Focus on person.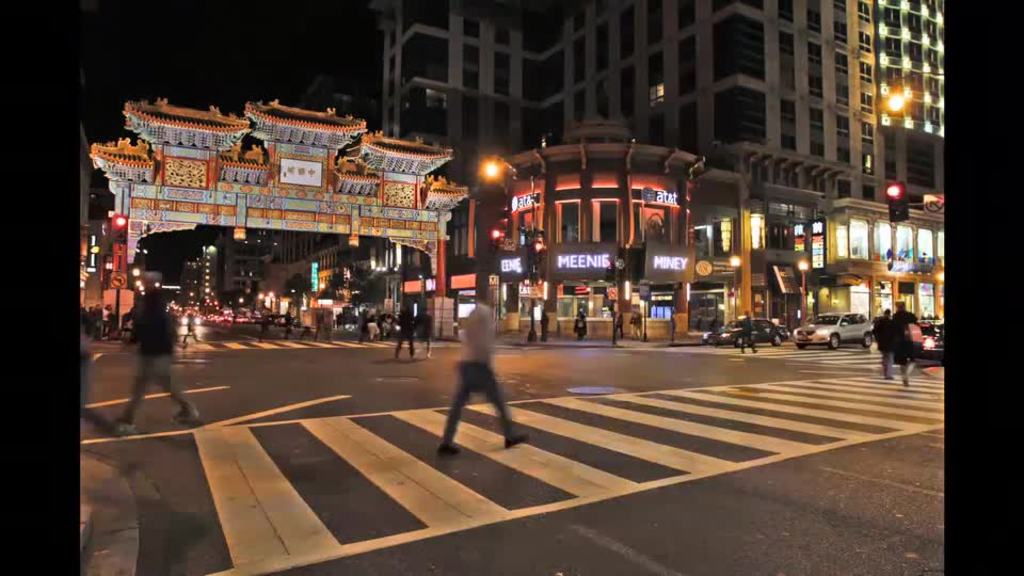
Focused at bbox=(109, 267, 202, 446).
